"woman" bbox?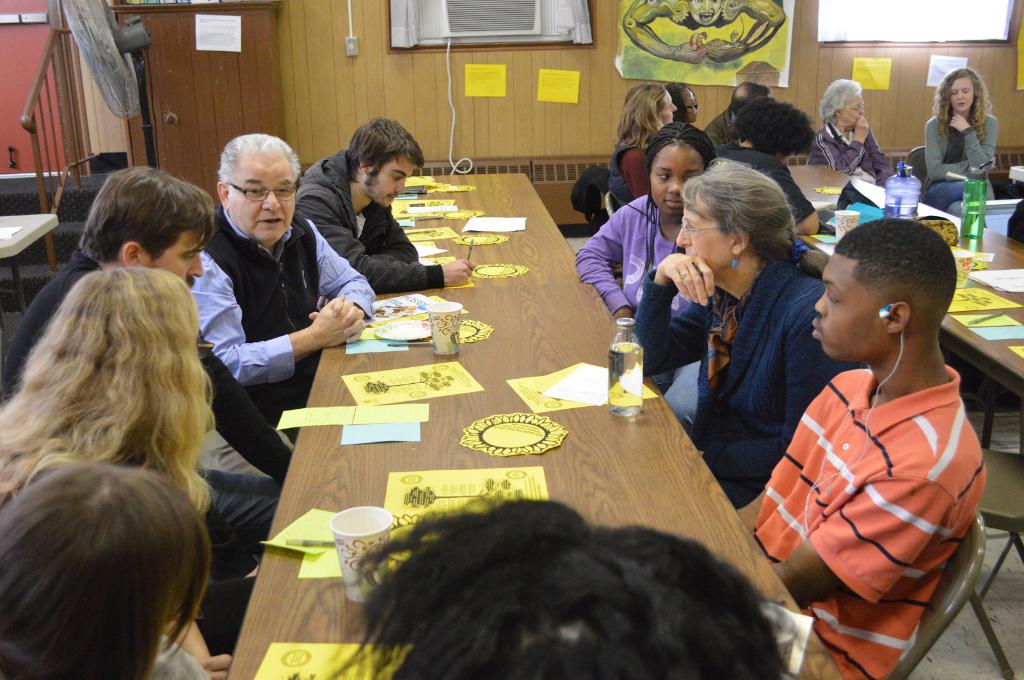
673:72:716:136
